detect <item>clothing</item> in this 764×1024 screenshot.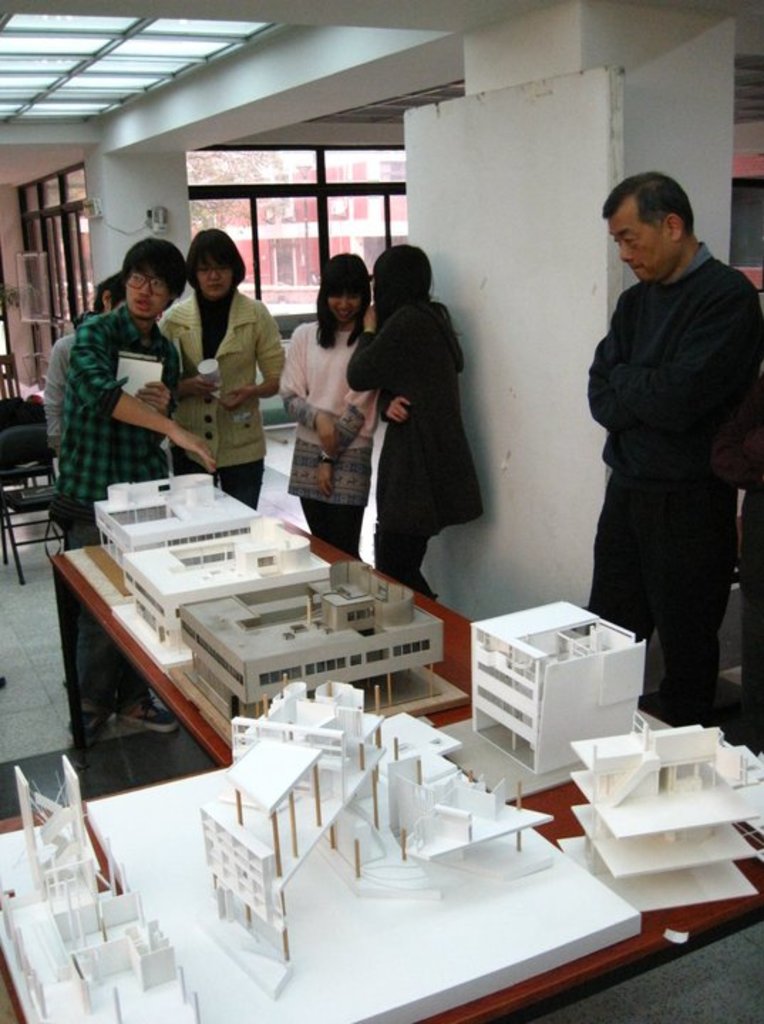
Detection: 341, 287, 498, 602.
